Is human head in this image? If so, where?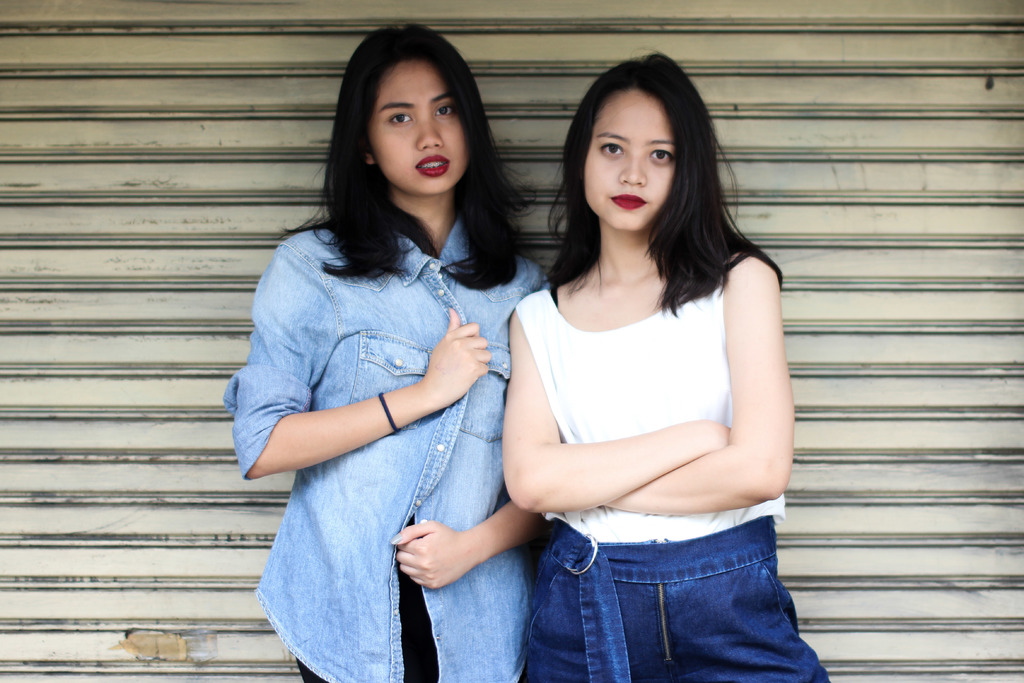
Yes, at bbox=[568, 56, 712, 226].
